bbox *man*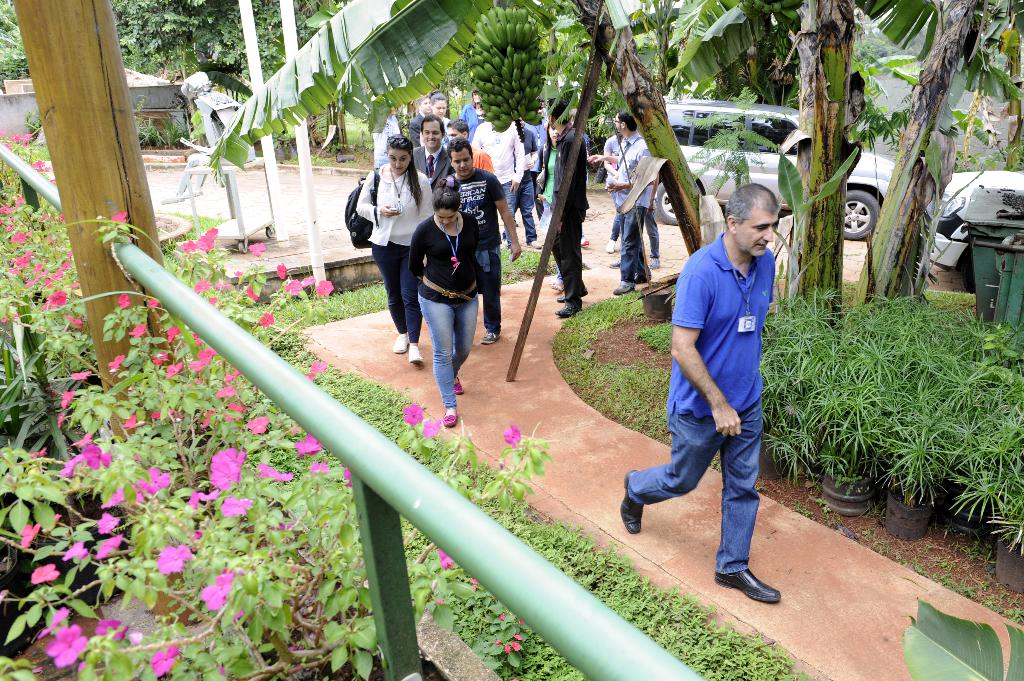
(left=551, top=97, right=589, bottom=319)
